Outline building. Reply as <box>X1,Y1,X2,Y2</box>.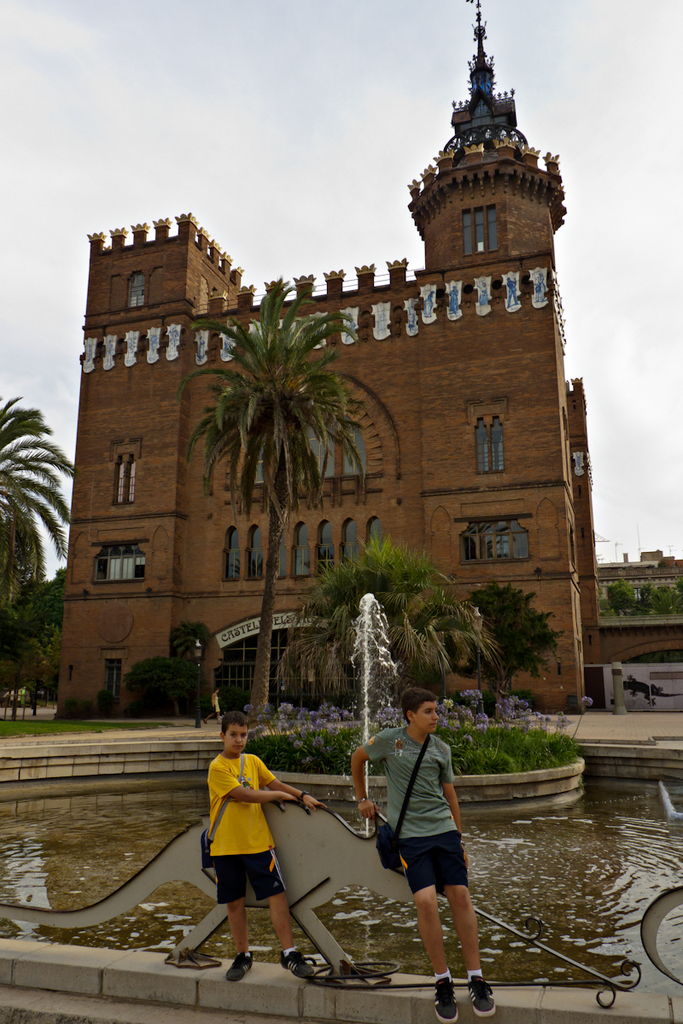
<box>55,0,588,717</box>.
